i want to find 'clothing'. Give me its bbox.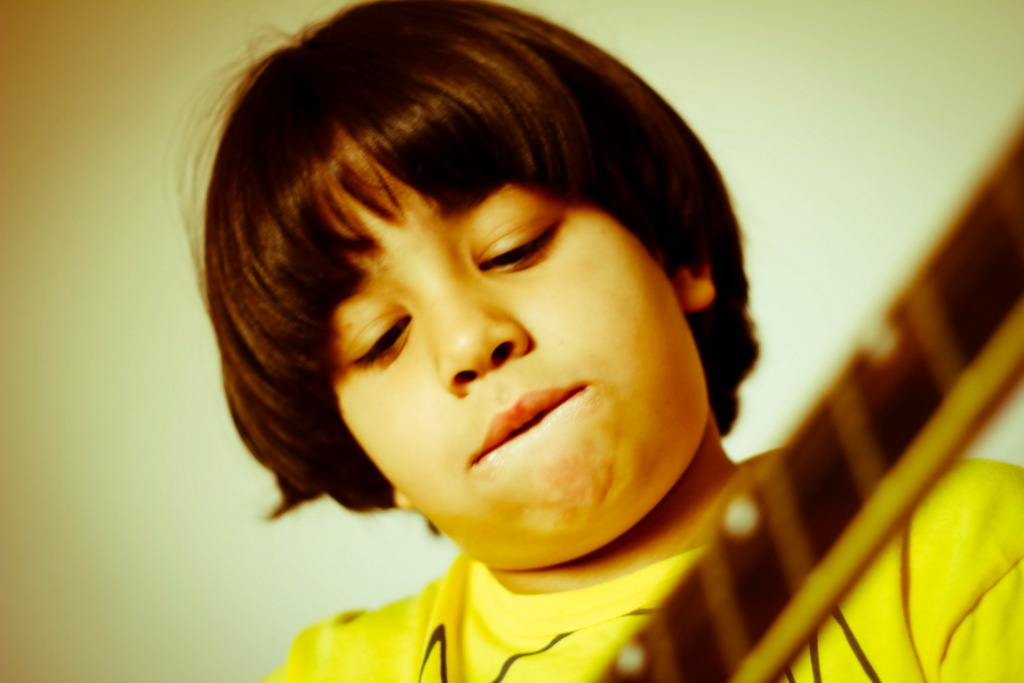
248 453 1023 682.
